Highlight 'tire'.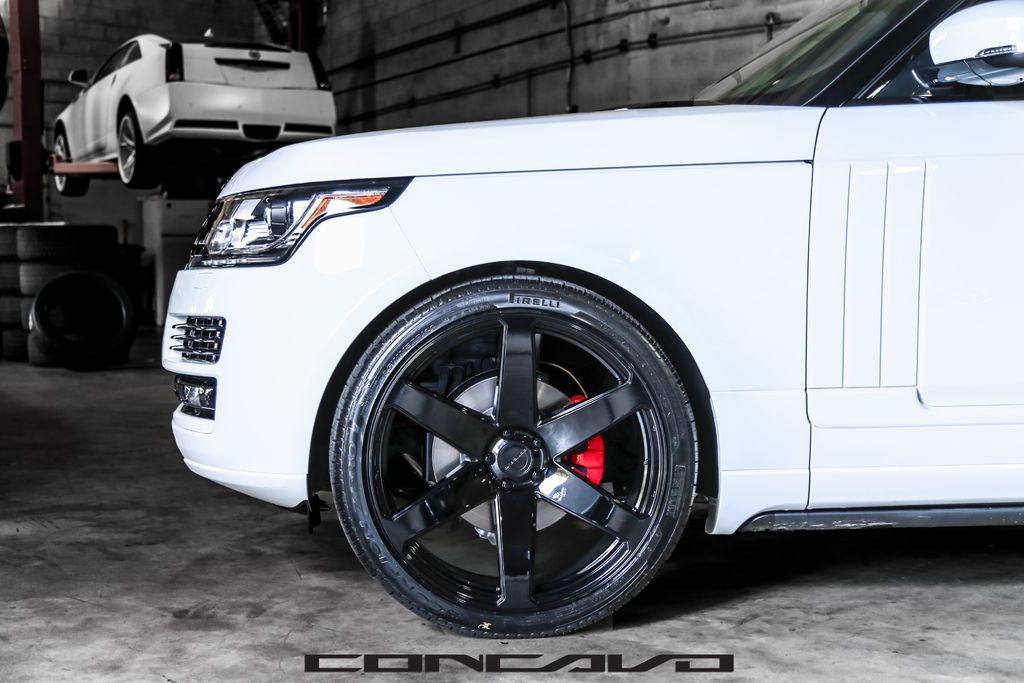
Highlighted region: [0, 293, 110, 329].
